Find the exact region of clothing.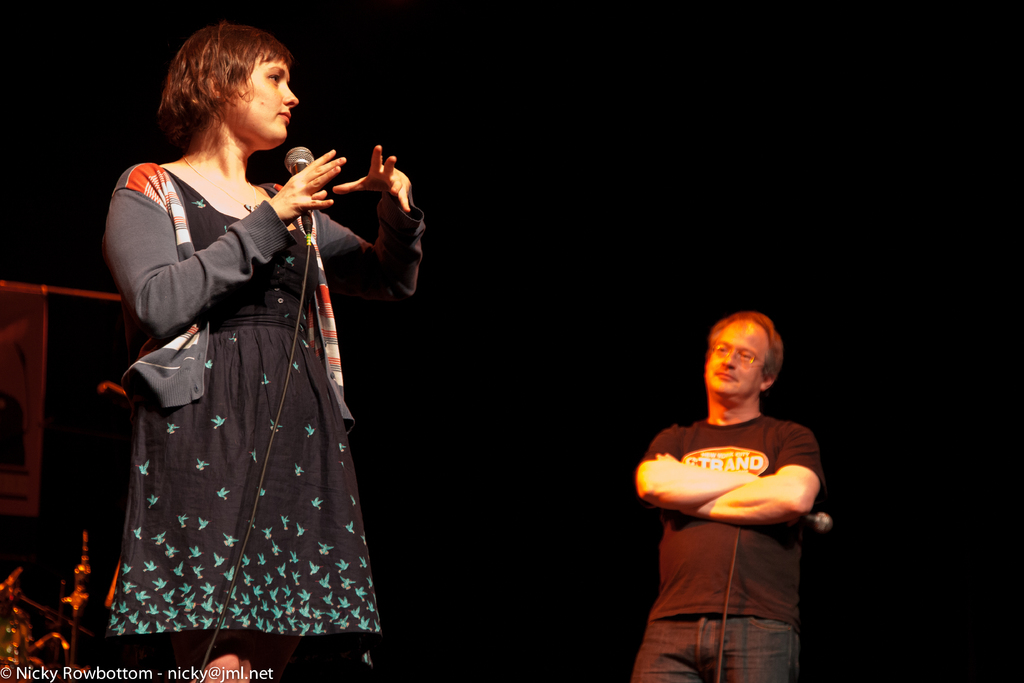
Exact region: [left=623, top=420, right=819, bottom=682].
